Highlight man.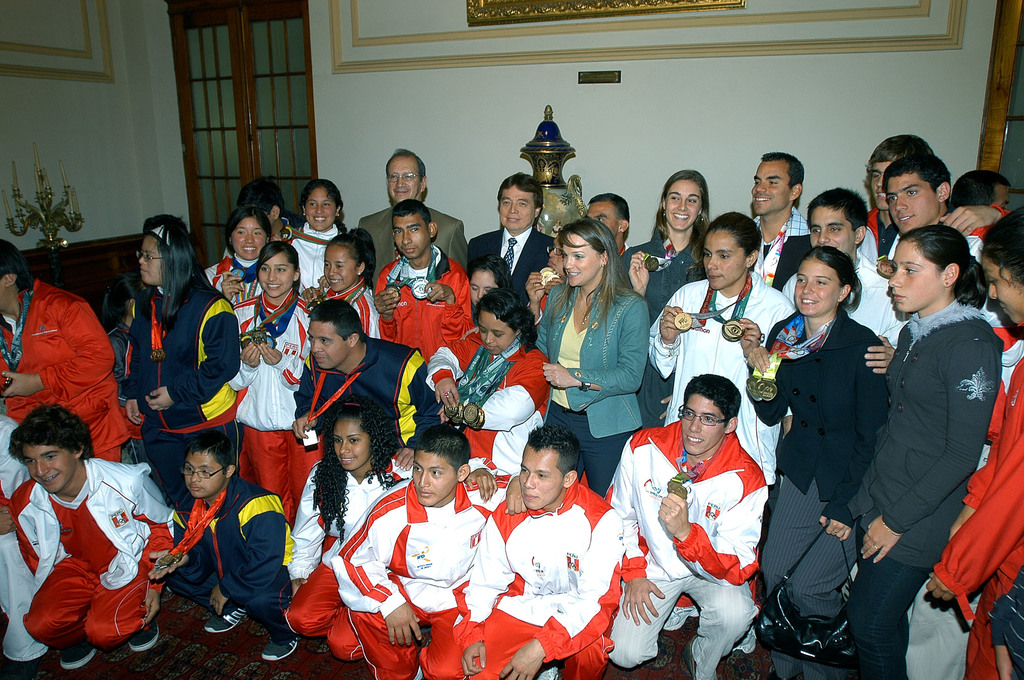
Highlighted region: <region>452, 423, 623, 679</region>.
